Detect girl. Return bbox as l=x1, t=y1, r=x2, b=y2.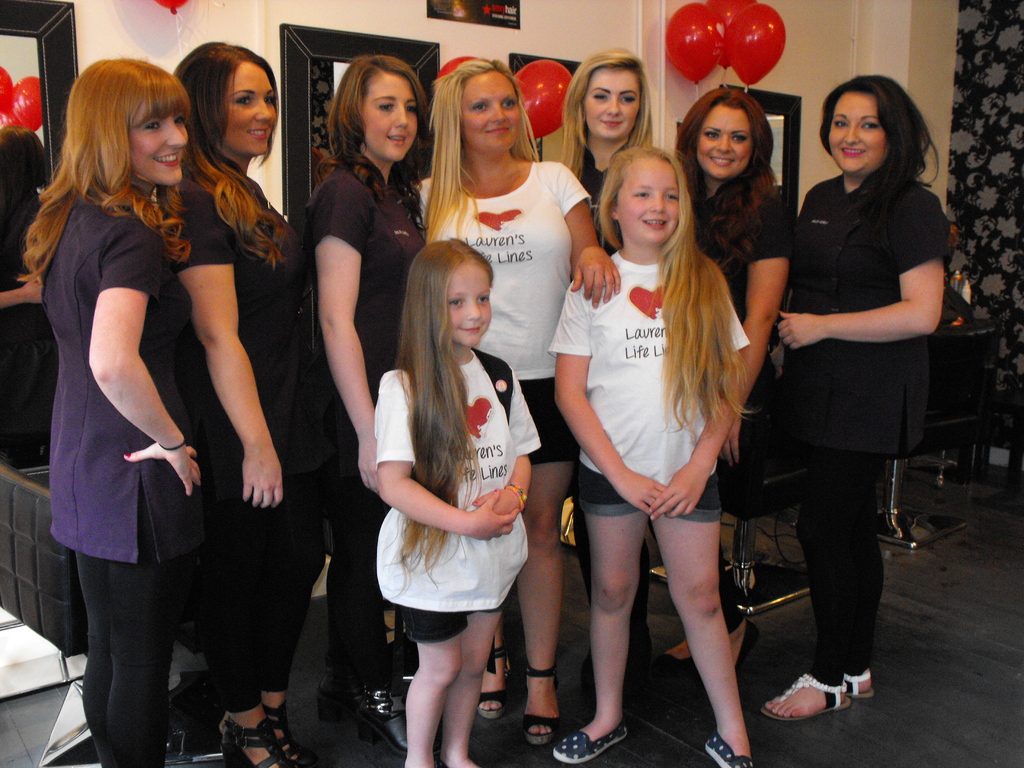
l=548, t=141, r=756, b=767.
